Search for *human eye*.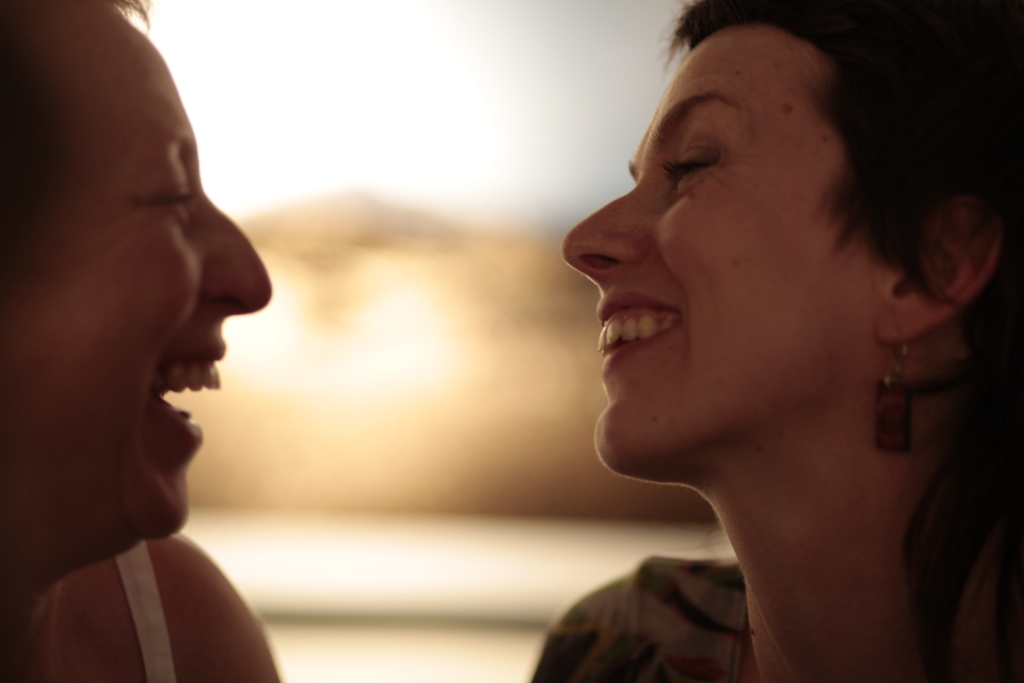
Found at 663:128:724:189.
